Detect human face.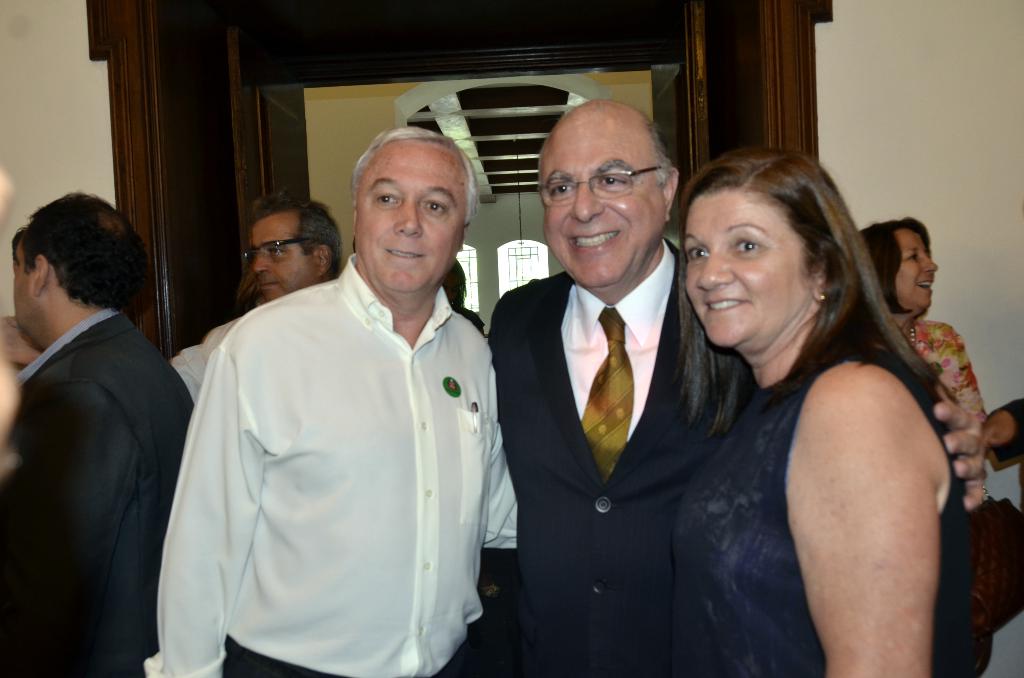
Detected at {"left": 355, "top": 143, "right": 465, "bottom": 288}.
